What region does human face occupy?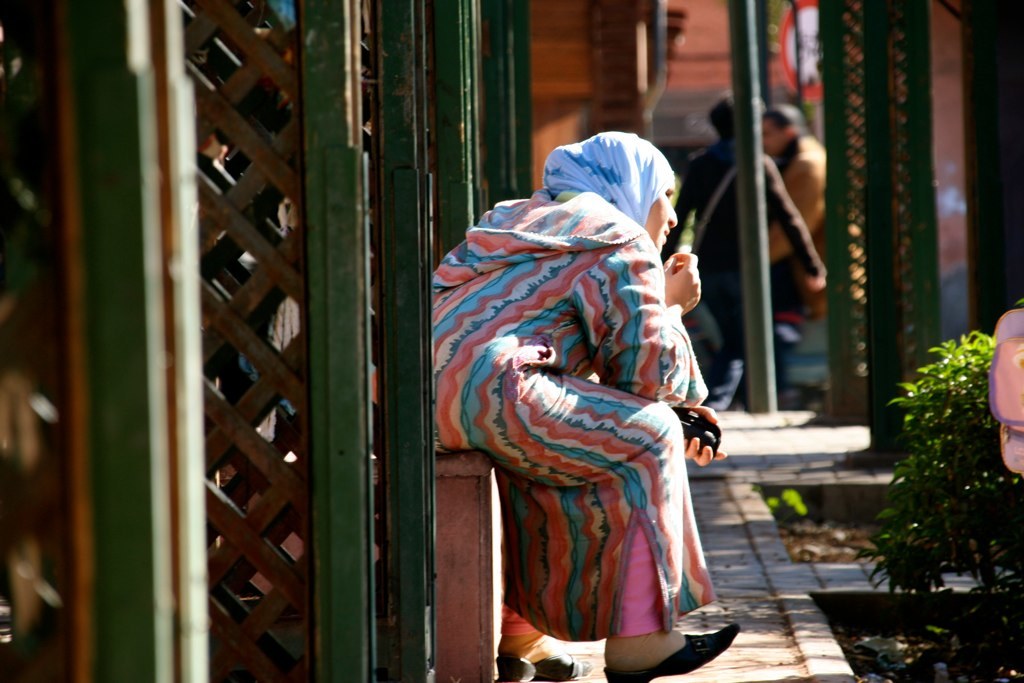
{"left": 766, "top": 122, "right": 778, "bottom": 158}.
